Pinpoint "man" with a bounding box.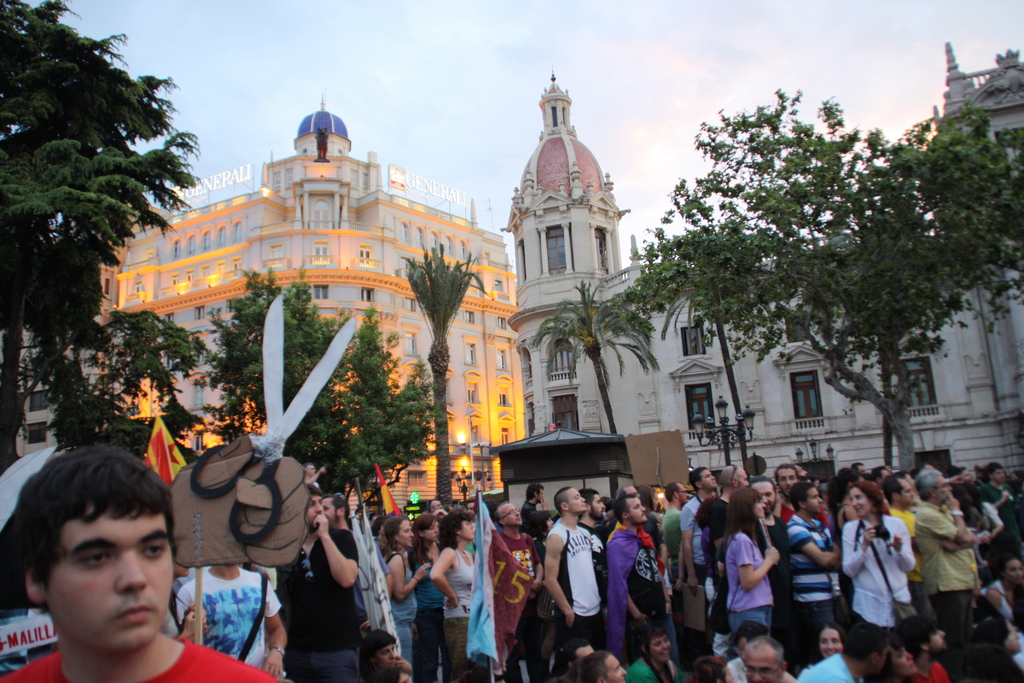
pyautogui.locateOnScreen(924, 468, 982, 671).
